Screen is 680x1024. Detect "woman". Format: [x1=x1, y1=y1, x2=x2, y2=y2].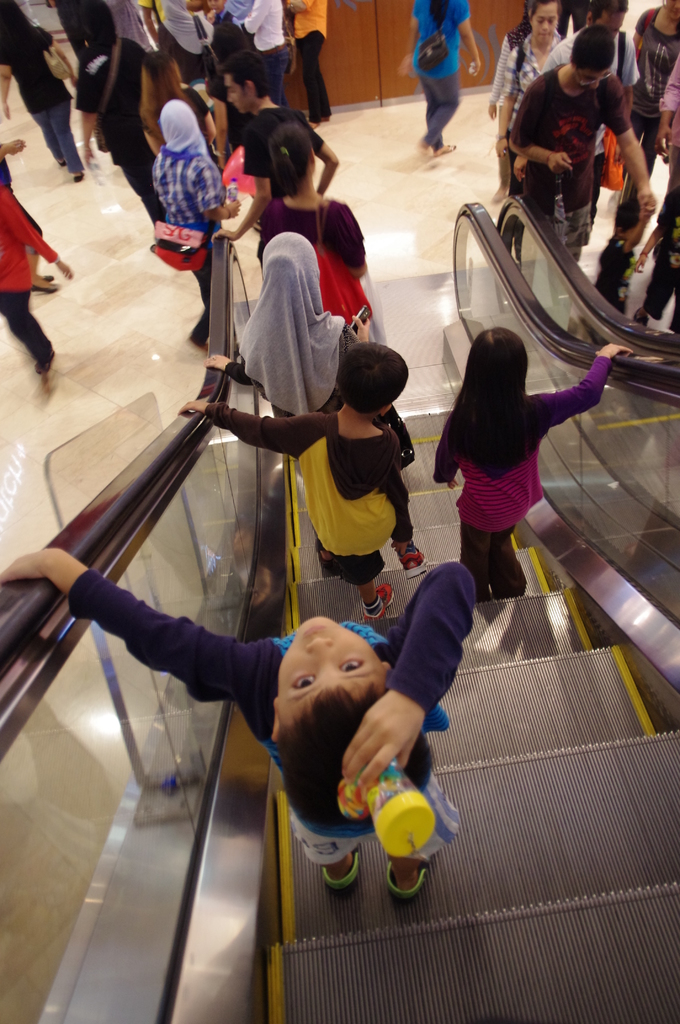
[x1=147, y1=95, x2=242, y2=361].
